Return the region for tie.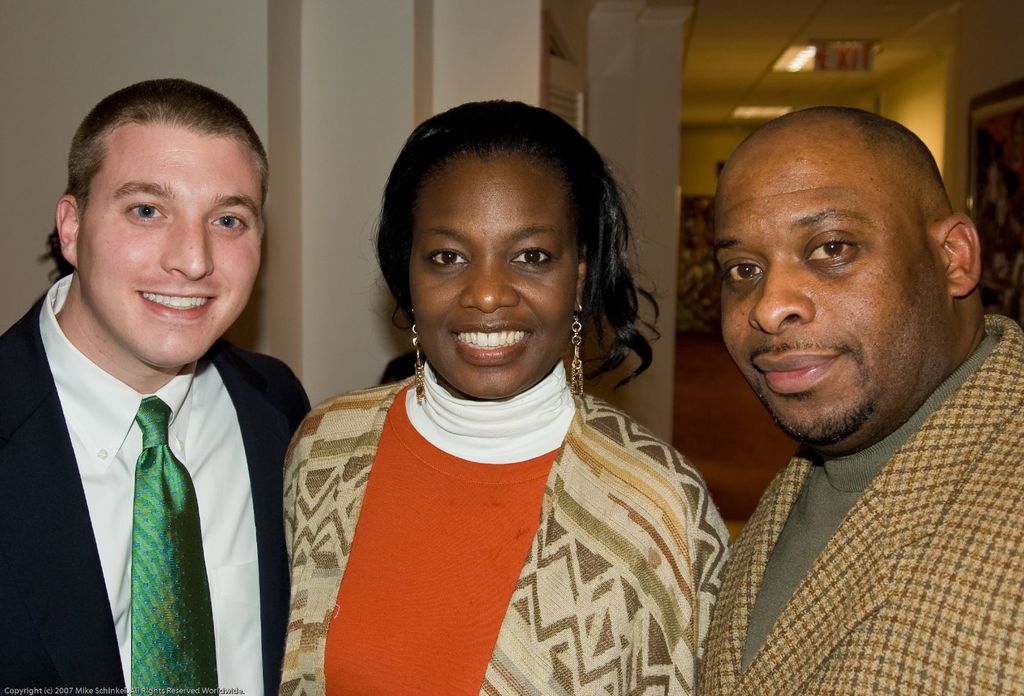
[129,394,221,695].
